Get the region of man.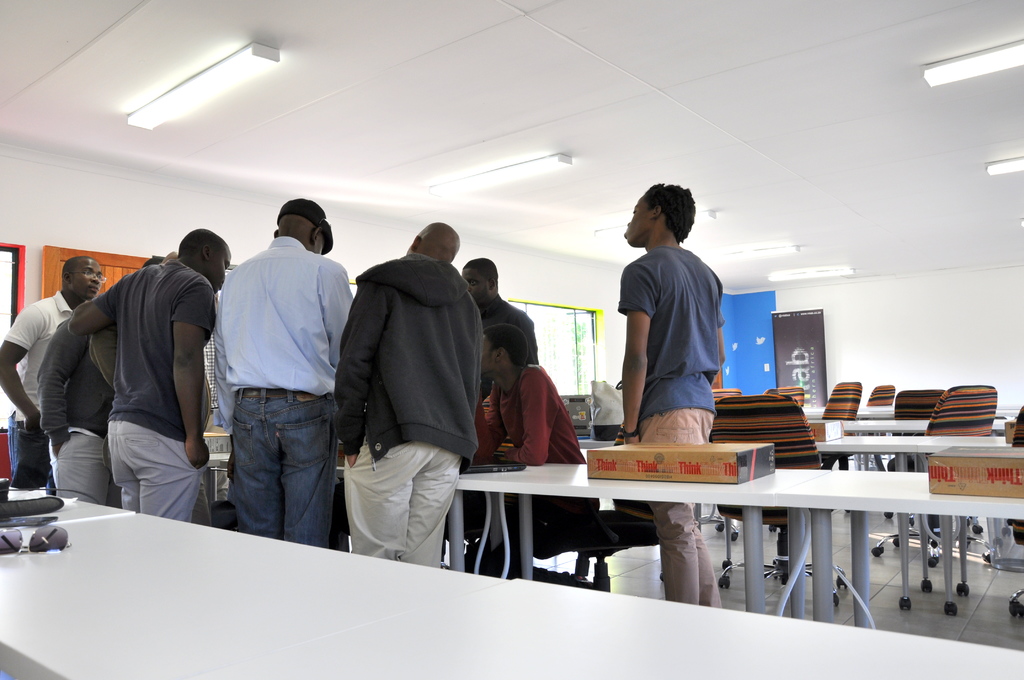
328/219/486/565.
